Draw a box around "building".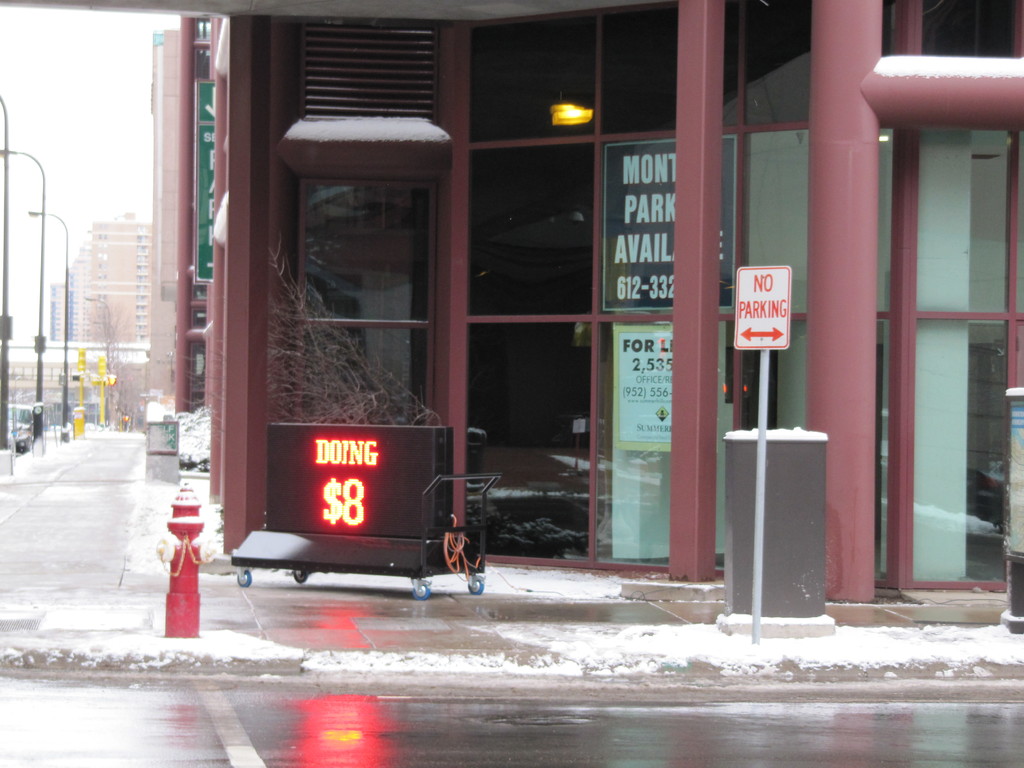
(x1=144, y1=28, x2=177, y2=416).
